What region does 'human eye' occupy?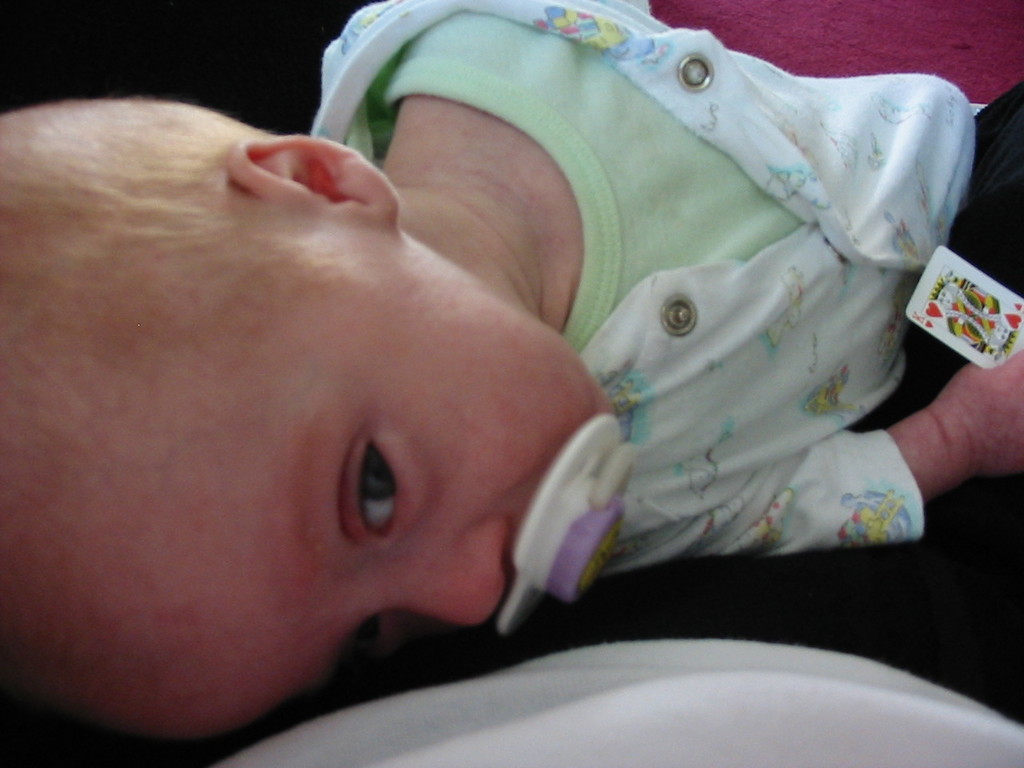
box=[323, 435, 399, 558].
